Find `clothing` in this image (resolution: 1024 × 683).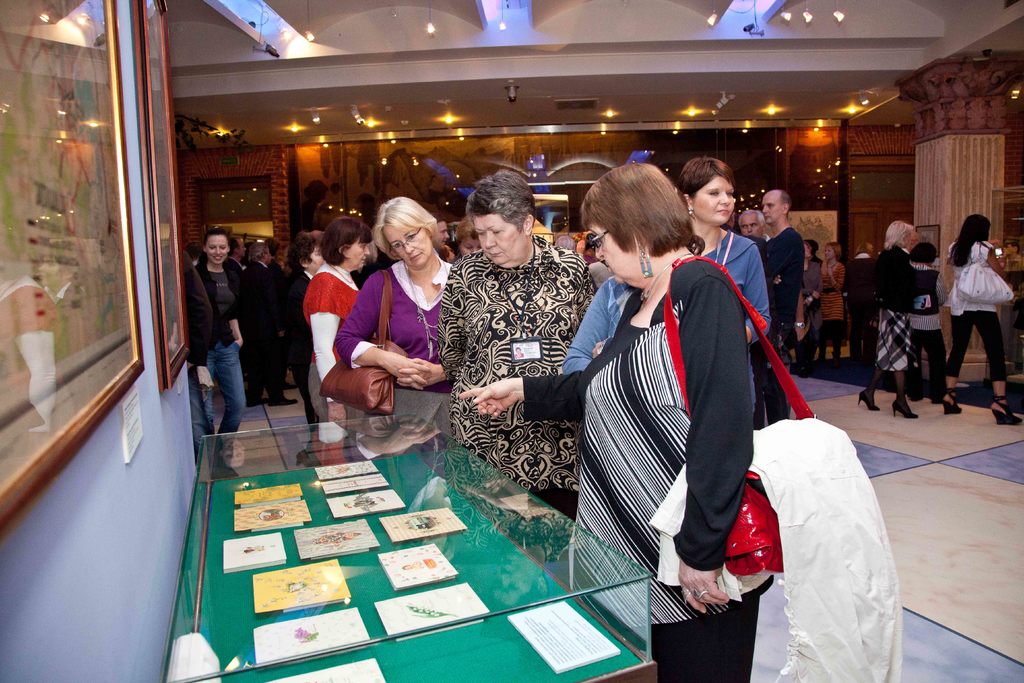
box=[247, 261, 291, 394].
